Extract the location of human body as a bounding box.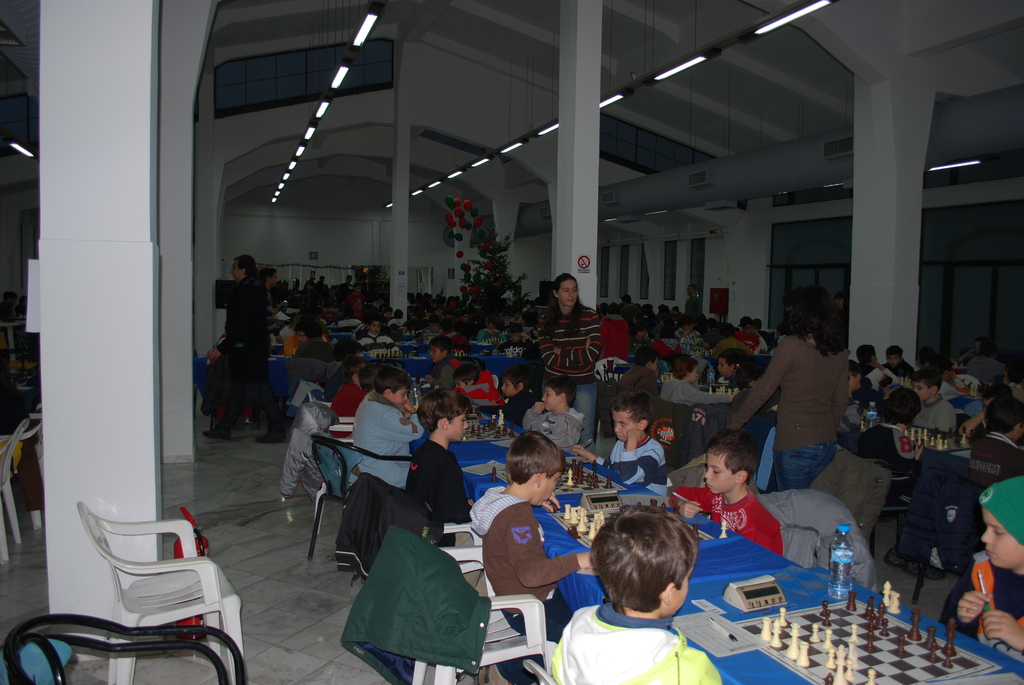
[left=536, top=270, right=601, bottom=446].
